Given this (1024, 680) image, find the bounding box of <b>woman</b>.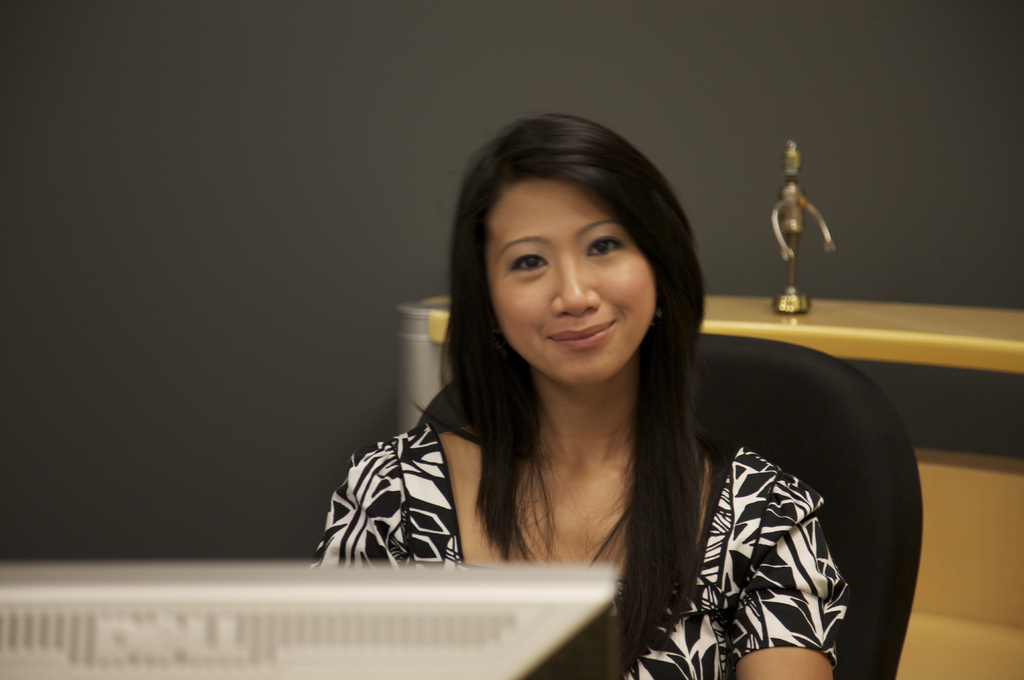
312 115 843 679.
